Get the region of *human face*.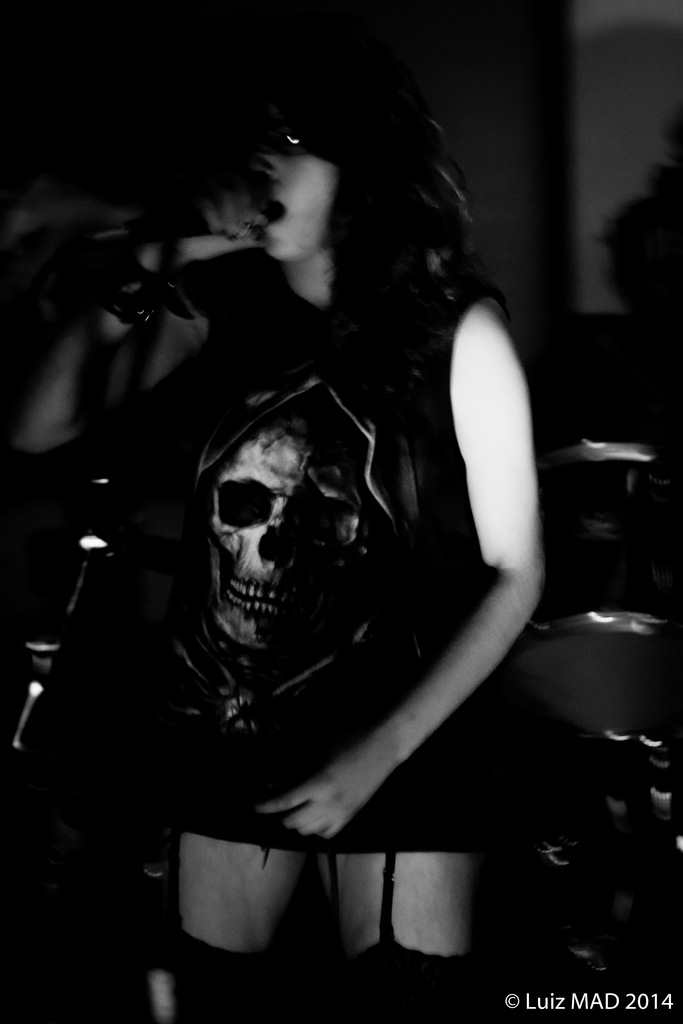
select_region(242, 116, 336, 255).
